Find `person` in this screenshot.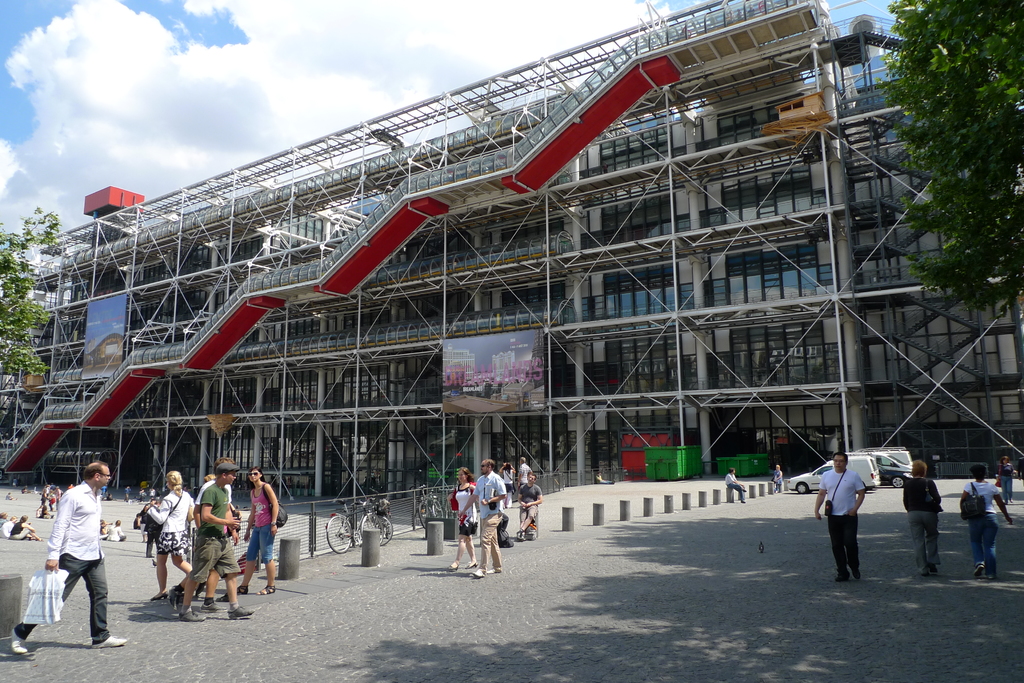
The bounding box for `person` is BBox(1017, 455, 1023, 484).
